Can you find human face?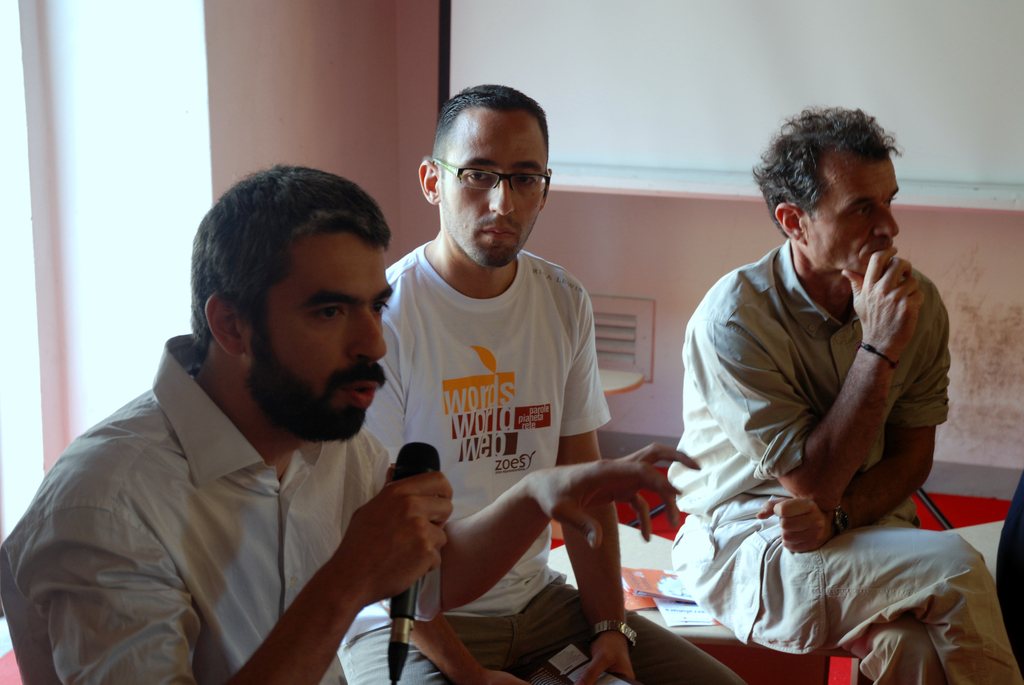
Yes, bounding box: pyautogui.locateOnScreen(253, 246, 390, 438).
